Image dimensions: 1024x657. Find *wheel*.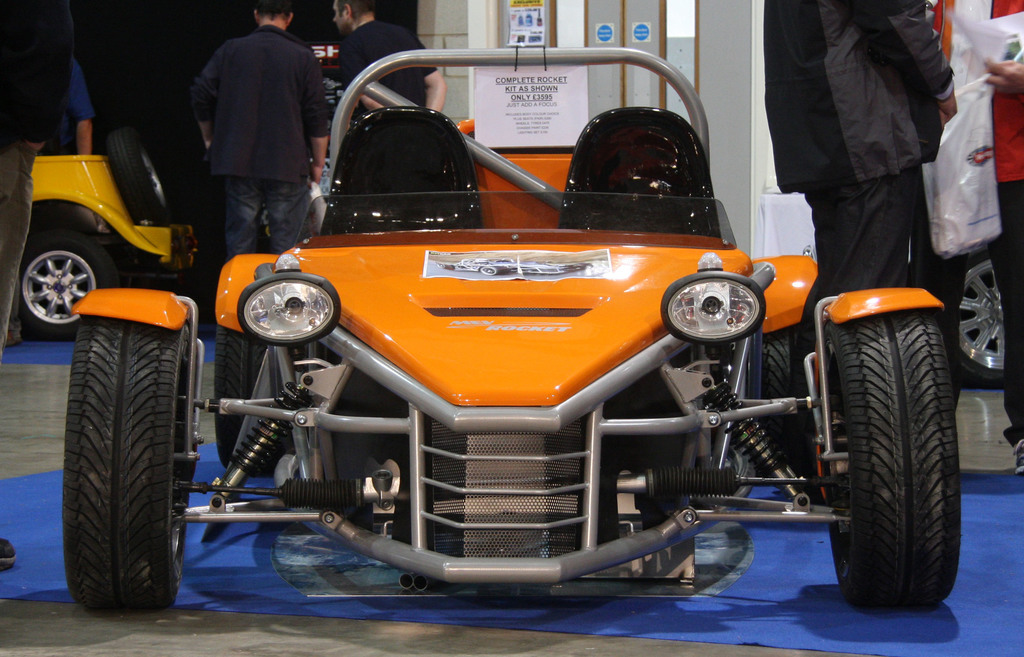
x1=21, y1=231, x2=104, y2=342.
